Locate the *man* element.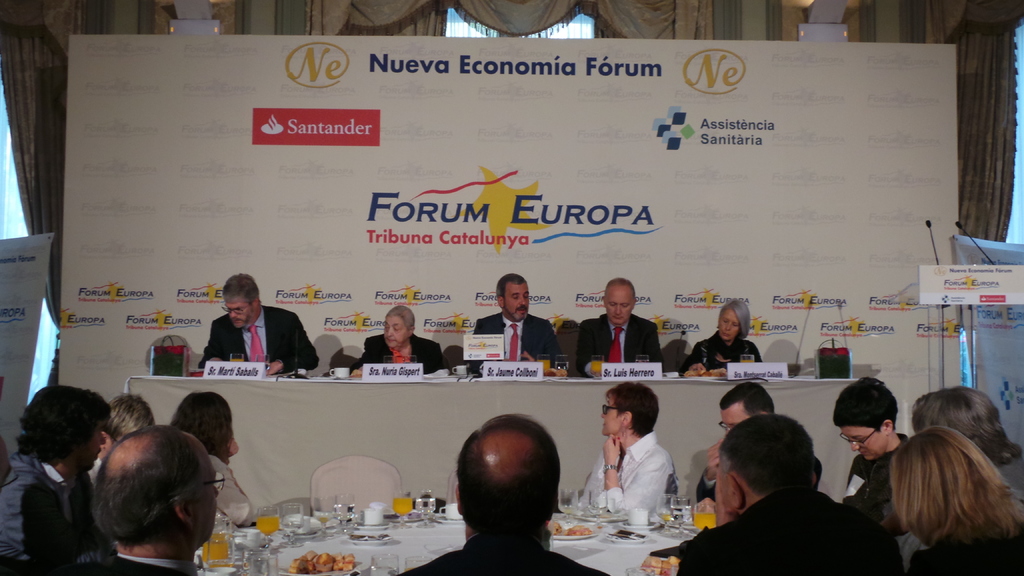
Element bbox: 577:278:665:372.
